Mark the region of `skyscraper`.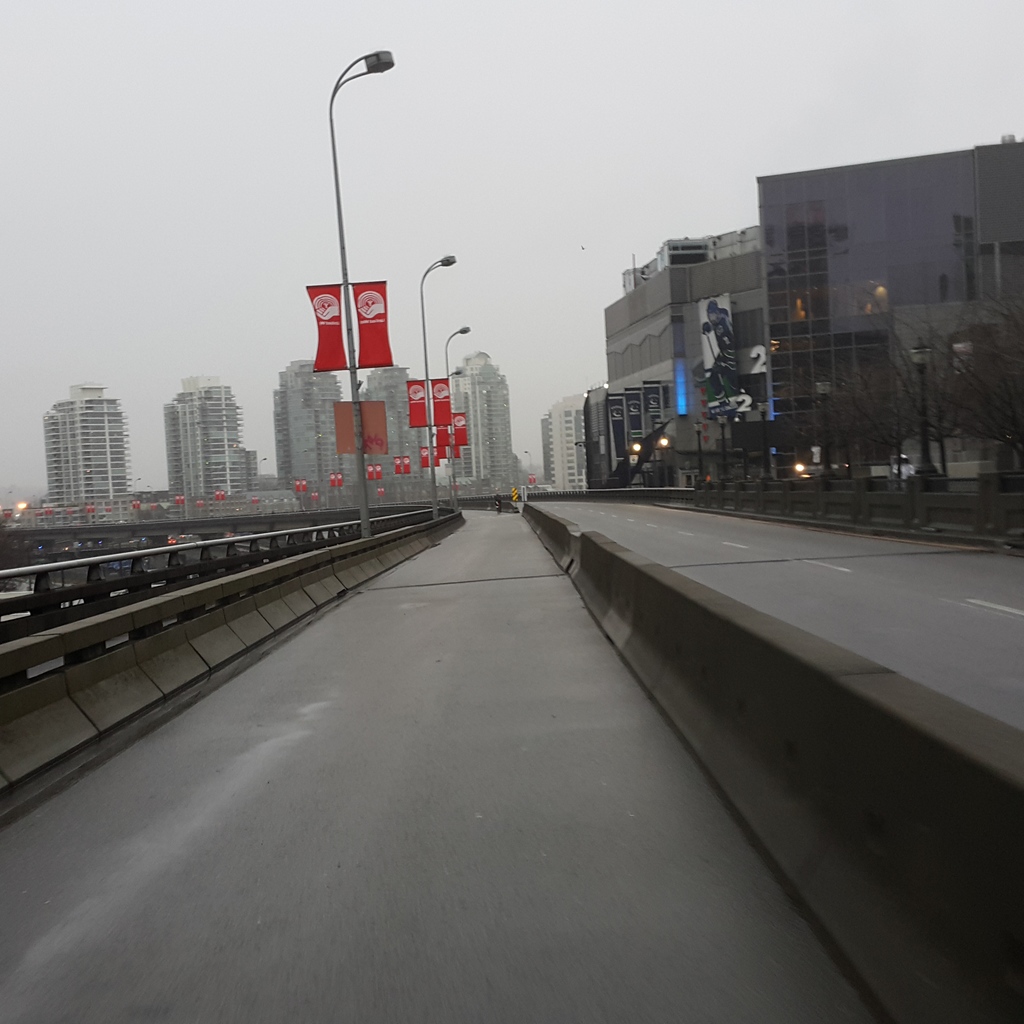
Region: <region>266, 351, 353, 493</region>.
